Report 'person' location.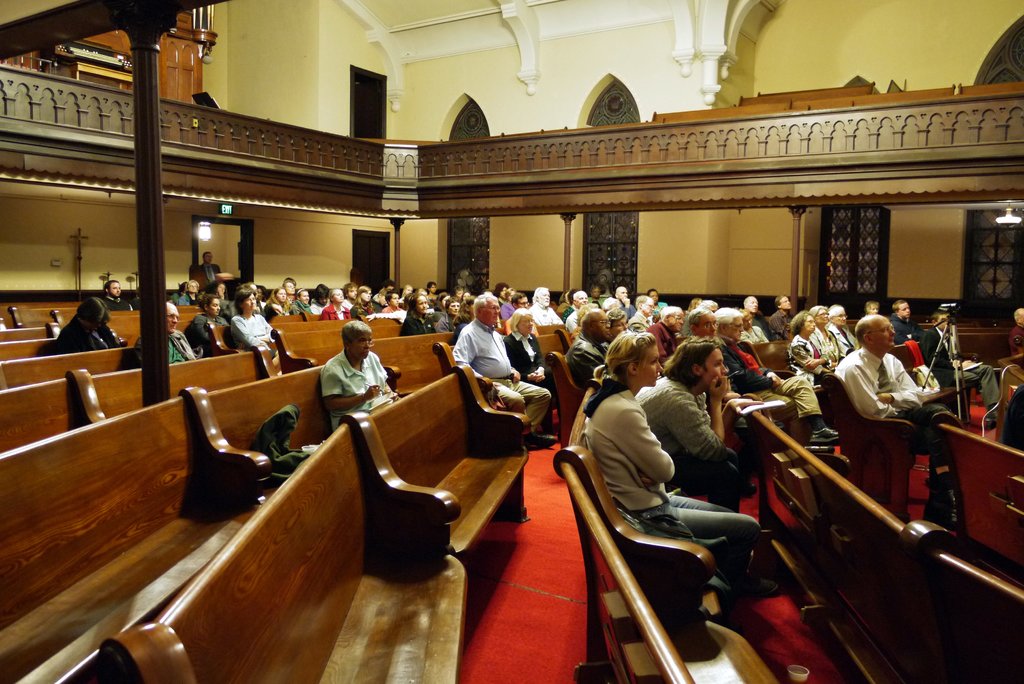
Report: bbox=[314, 316, 382, 425].
